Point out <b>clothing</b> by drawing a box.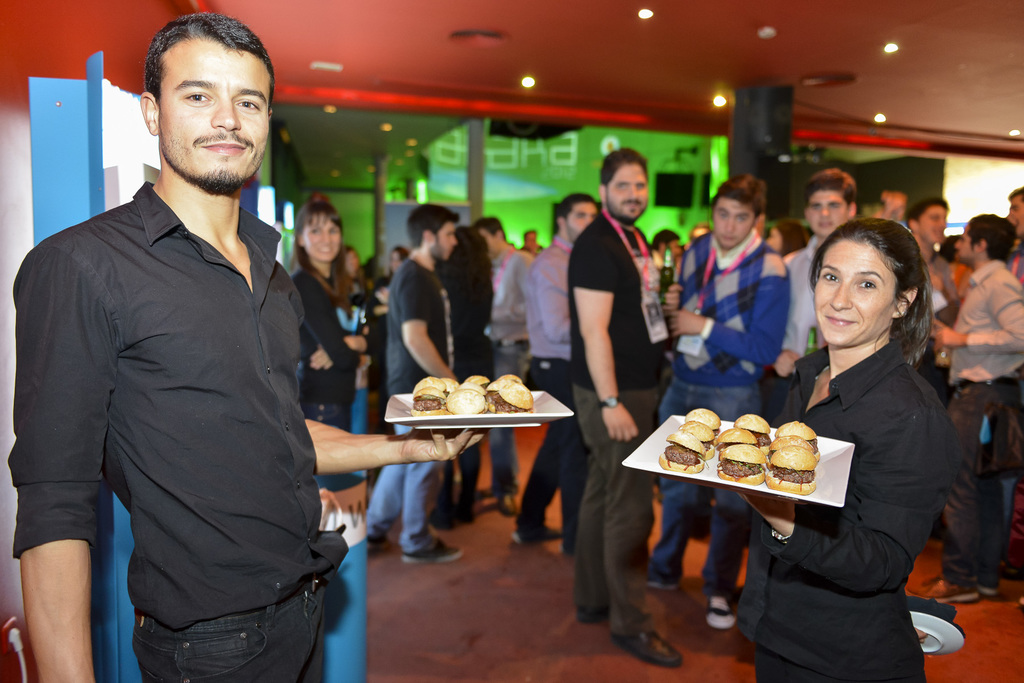
732,338,964,679.
